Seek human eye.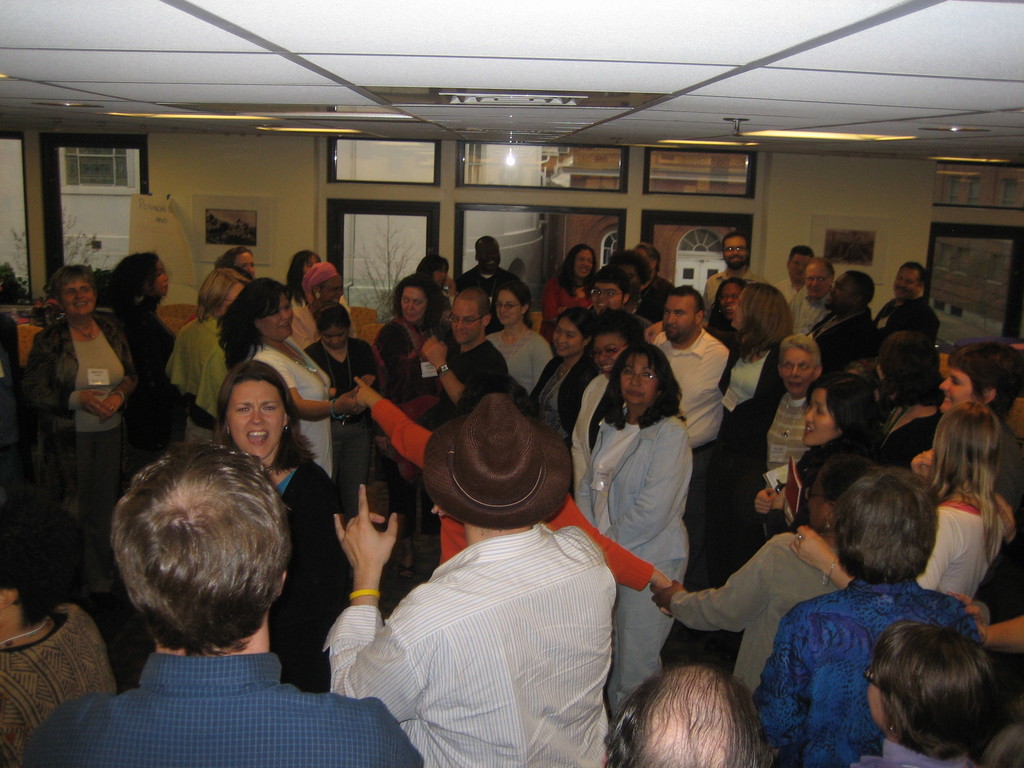
x1=452, y1=317, x2=459, y2=322.
